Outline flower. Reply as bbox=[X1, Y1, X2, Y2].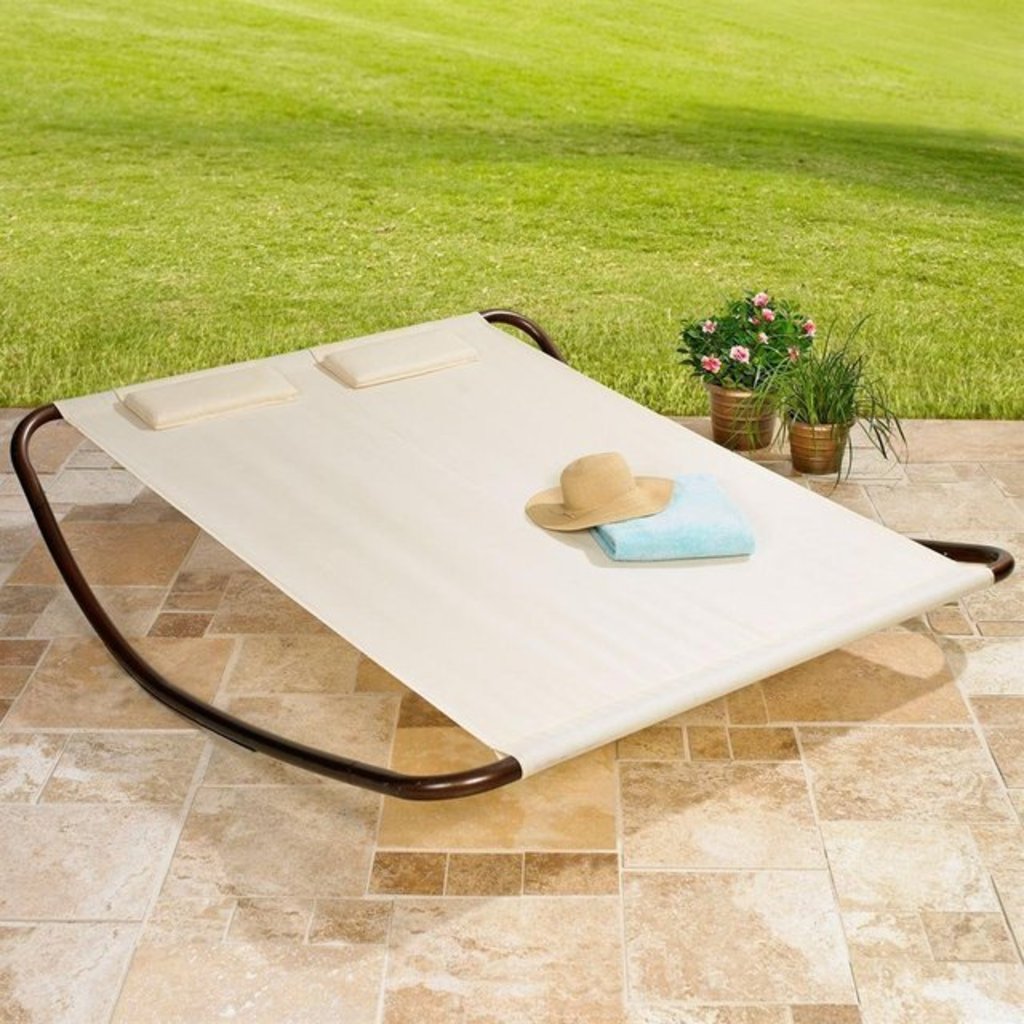
bbox=[760, 330, 771, 344].
